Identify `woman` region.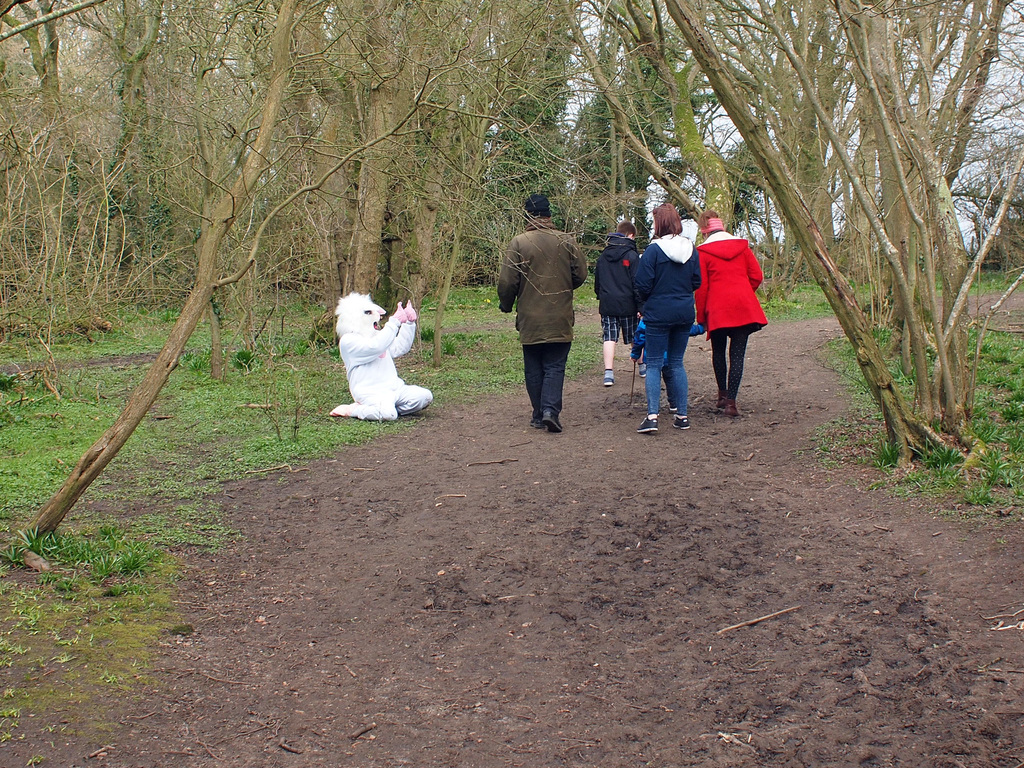
Region: <box>683,213,771,418</box>.
